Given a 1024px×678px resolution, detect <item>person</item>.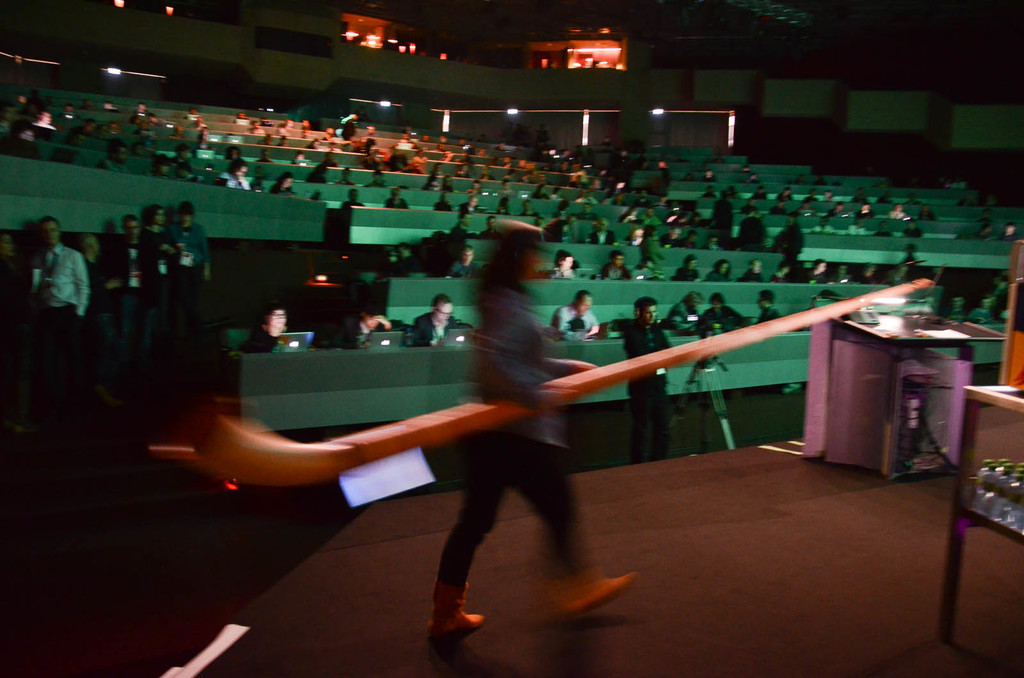
l=364, t=168, r=390, b=188.
